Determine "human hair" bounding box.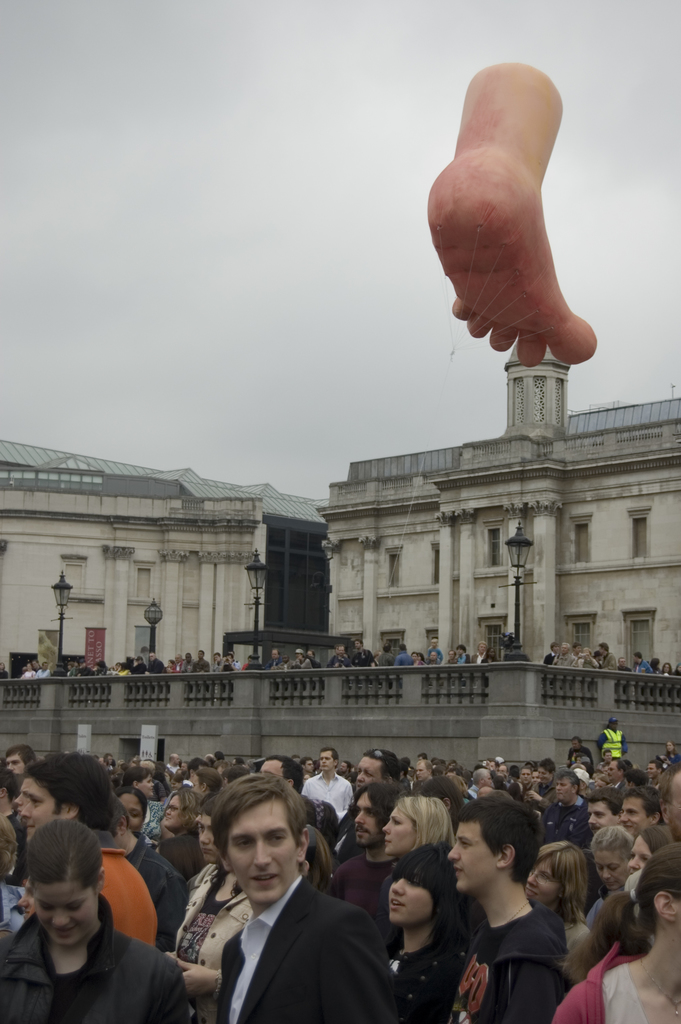
Determined: select_region(391, 788, 468, 860).
